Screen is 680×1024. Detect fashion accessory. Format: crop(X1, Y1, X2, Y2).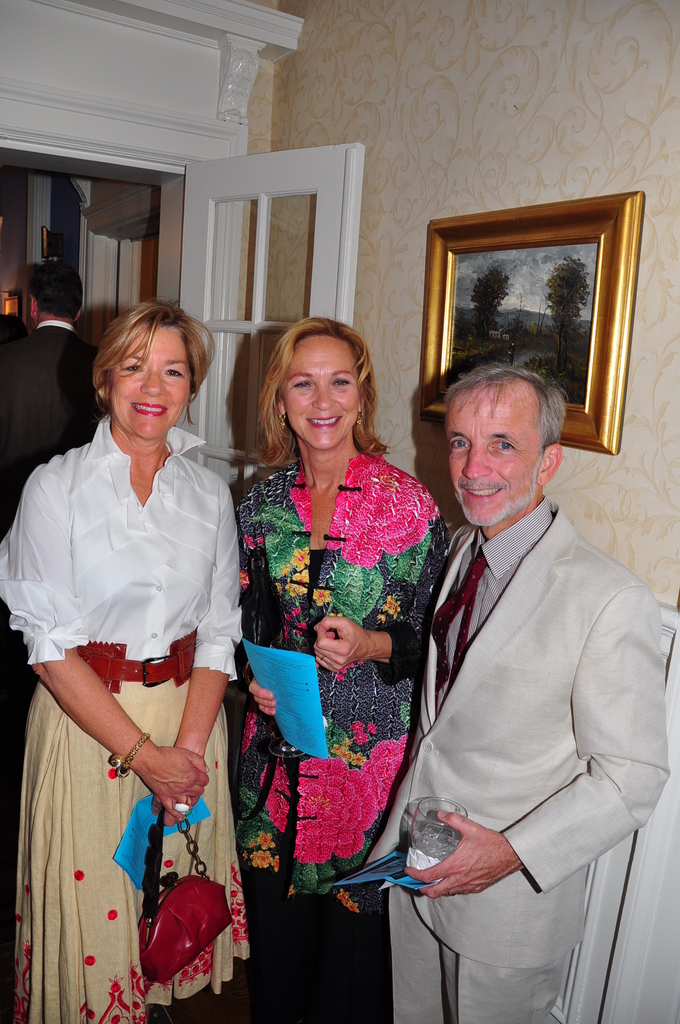
crop(426, 548, 490, 691).
